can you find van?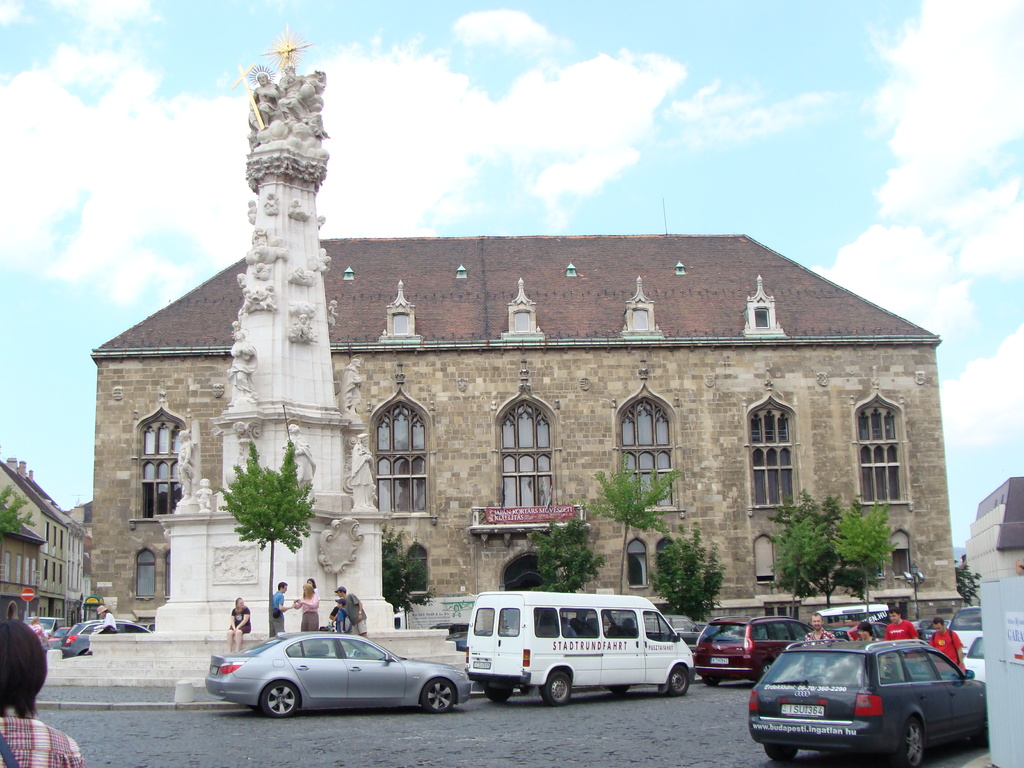
Yes, bounding box: (x1=463, y1=590, x2=697, y2=708).
